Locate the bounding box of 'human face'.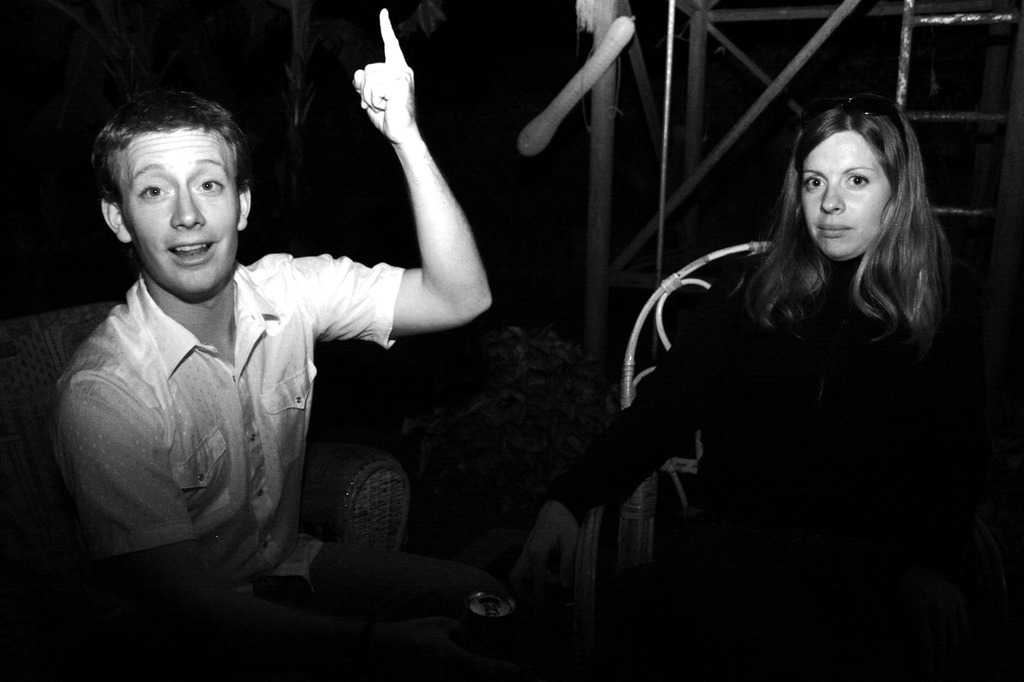
Bounding box: box(120, 128, 238, 297).
